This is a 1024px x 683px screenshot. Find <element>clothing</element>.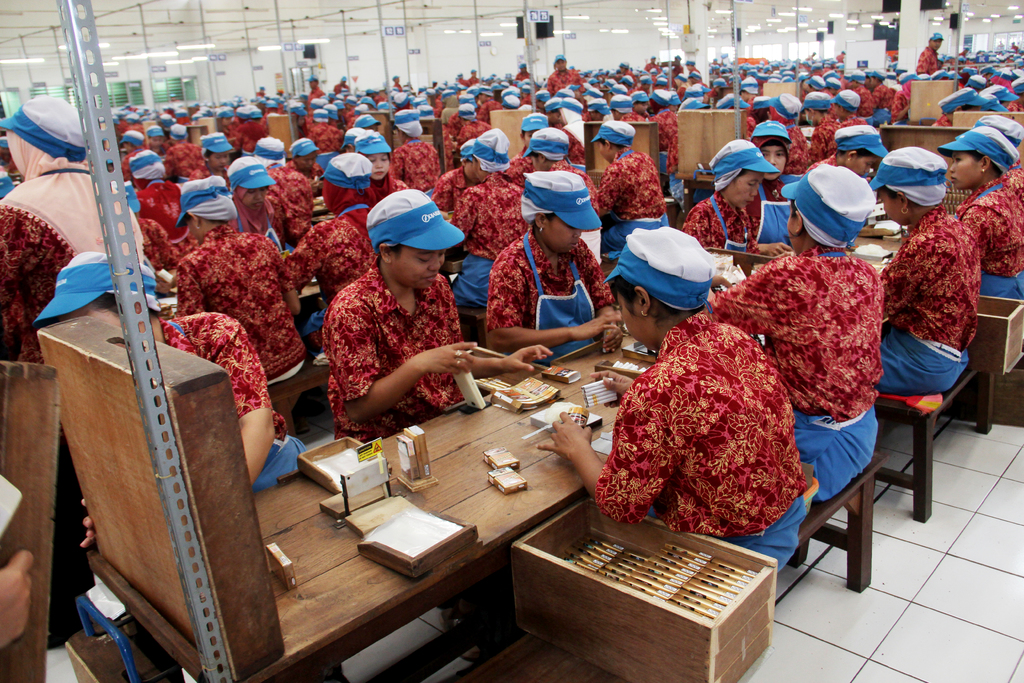
Bounding box: (left=802, top=90, right=807, bottom=104).
